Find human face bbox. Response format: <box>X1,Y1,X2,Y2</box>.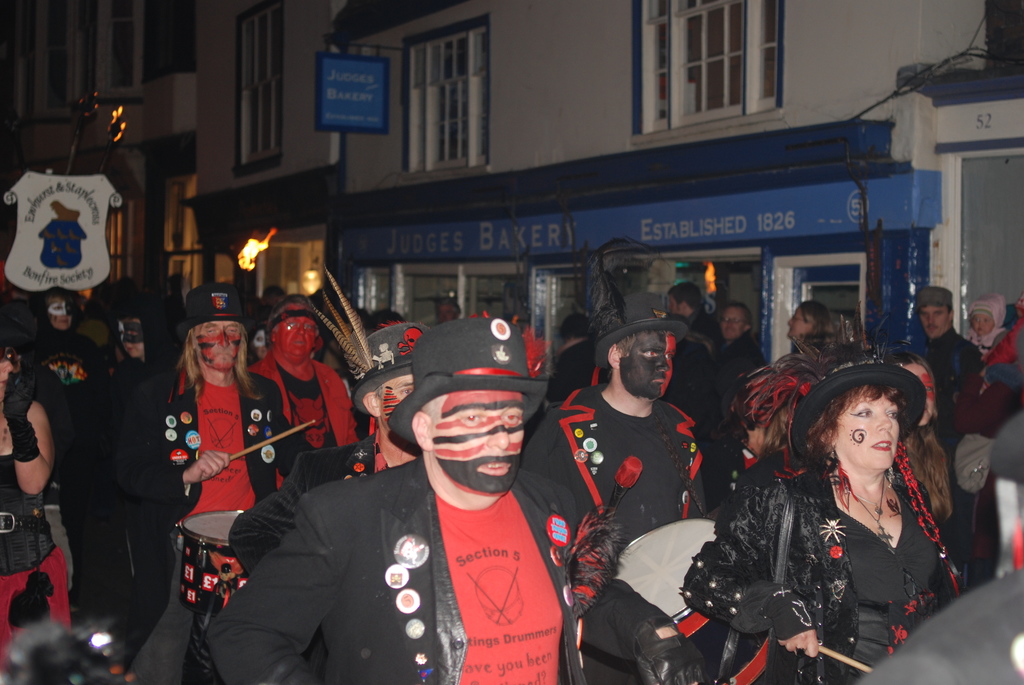
<box>195,321,243,374</box>.
